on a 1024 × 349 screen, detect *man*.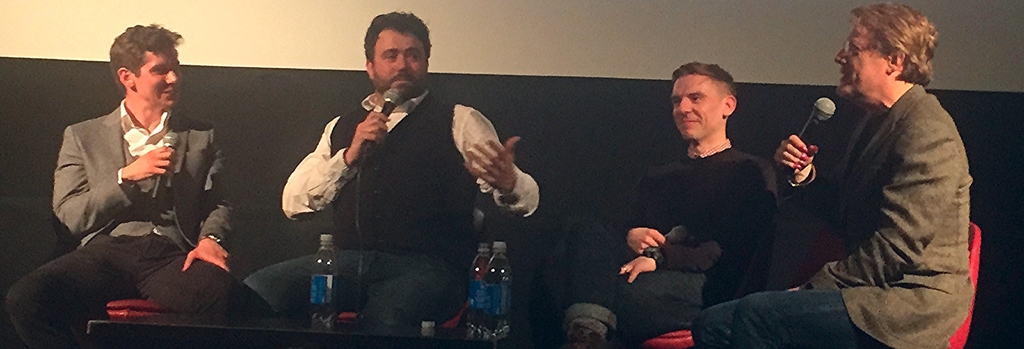
pyautogui.locateOnScreen(561, 59, 781, 348).
